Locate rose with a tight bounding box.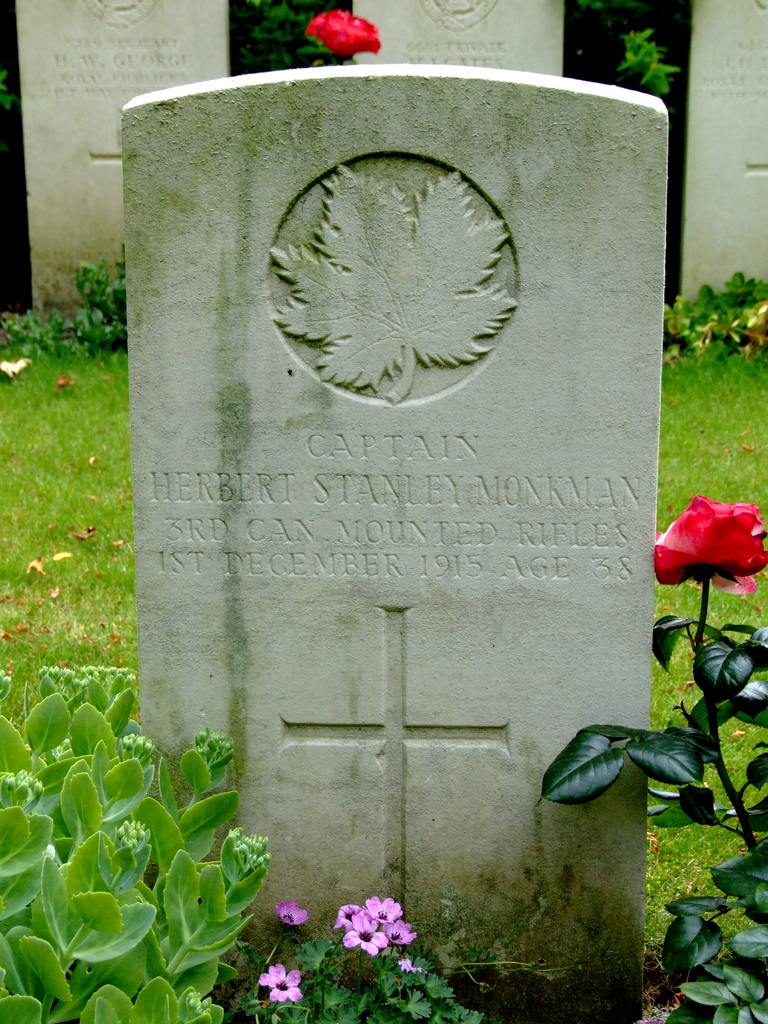
301 9 381 58.
